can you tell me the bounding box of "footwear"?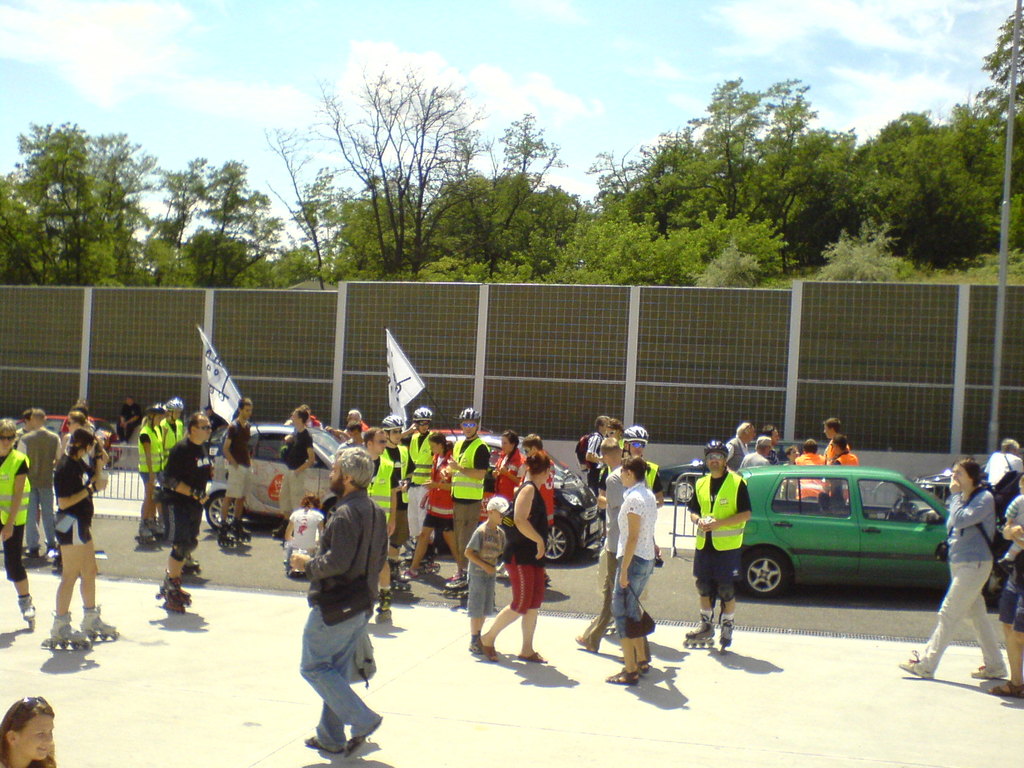
bbox(388, 568, 413, 595).
